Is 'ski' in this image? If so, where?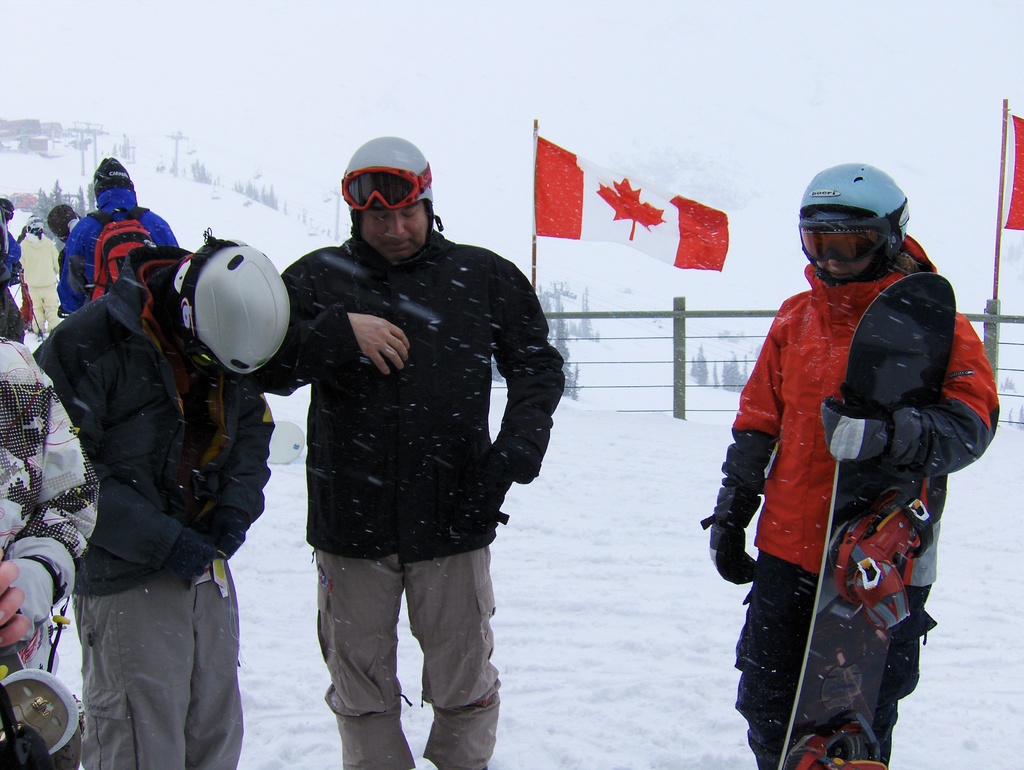
Yes, at bbox(767, 297, 988, 769).
